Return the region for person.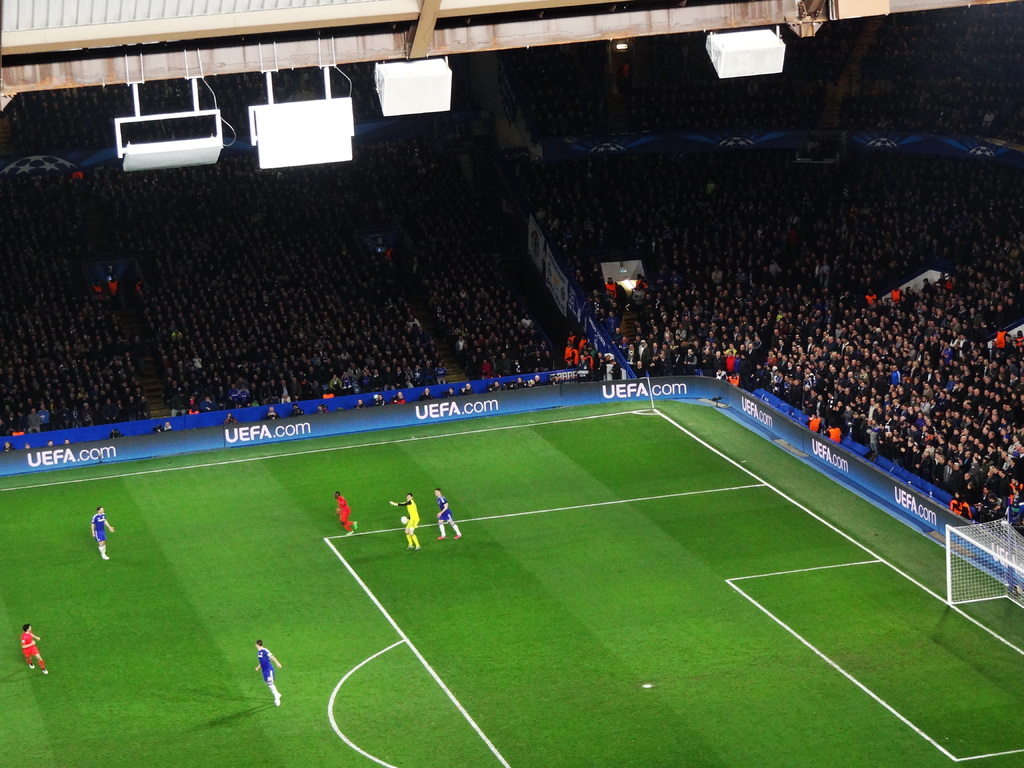
bbox=[89, 503, 117, 563].
